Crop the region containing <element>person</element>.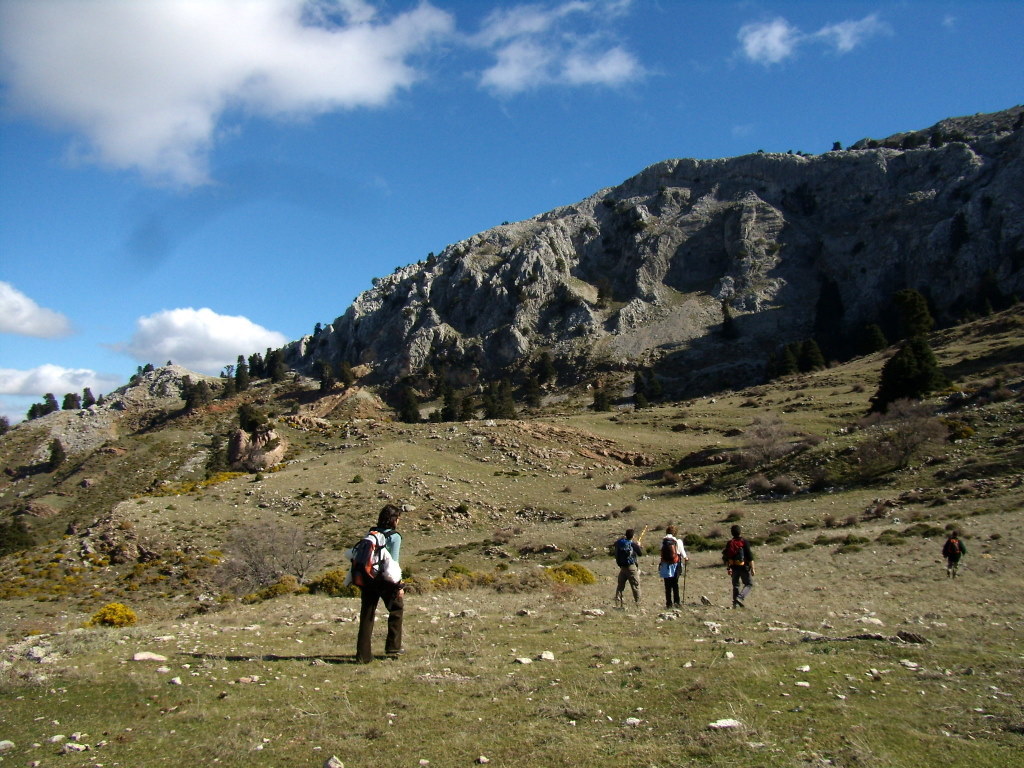
Crop region: Rect(665, 528, 684, 605).
